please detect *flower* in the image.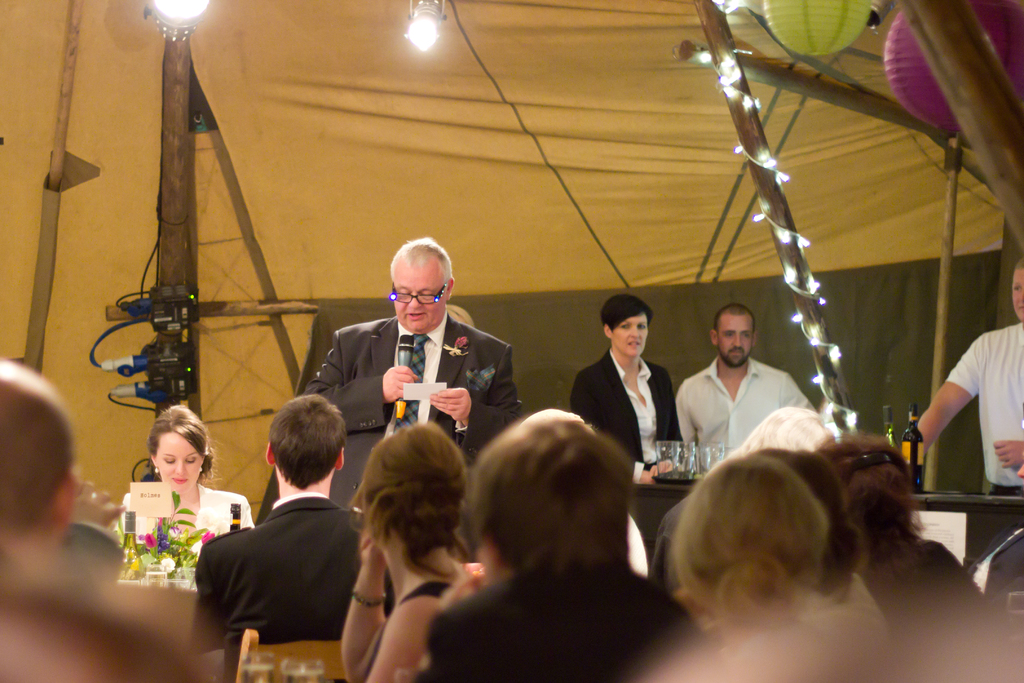
x1=141, y1=530, x2=157, y2=548.
